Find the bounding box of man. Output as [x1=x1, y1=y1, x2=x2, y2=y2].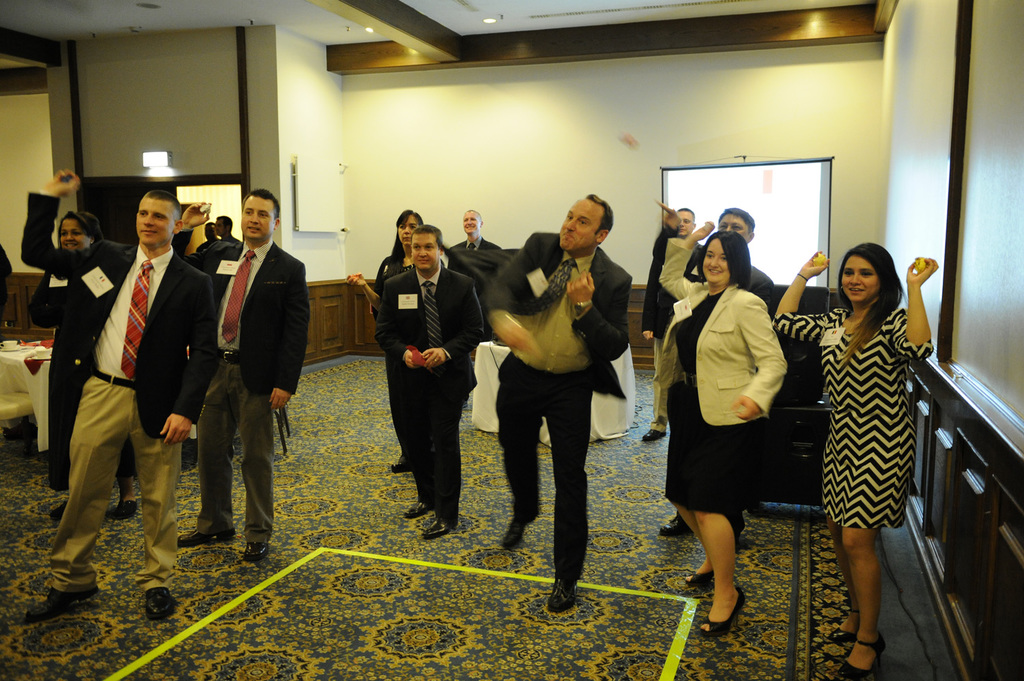
[x1=375, y1=224, x2=485, y2=541].
